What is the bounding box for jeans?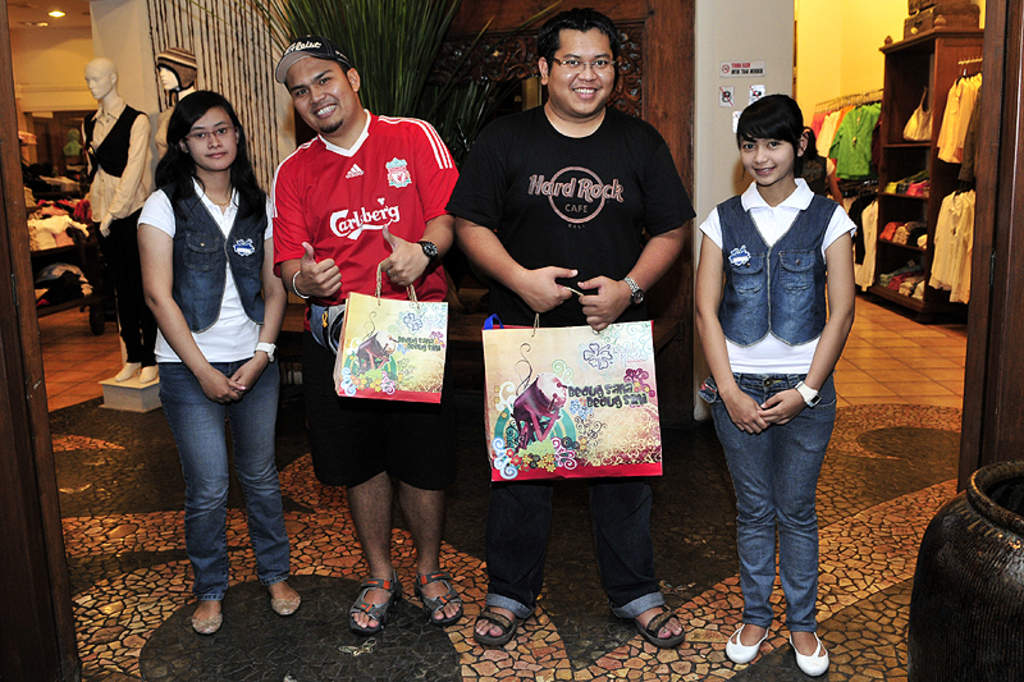
crop(156, 178, 273, 344).
